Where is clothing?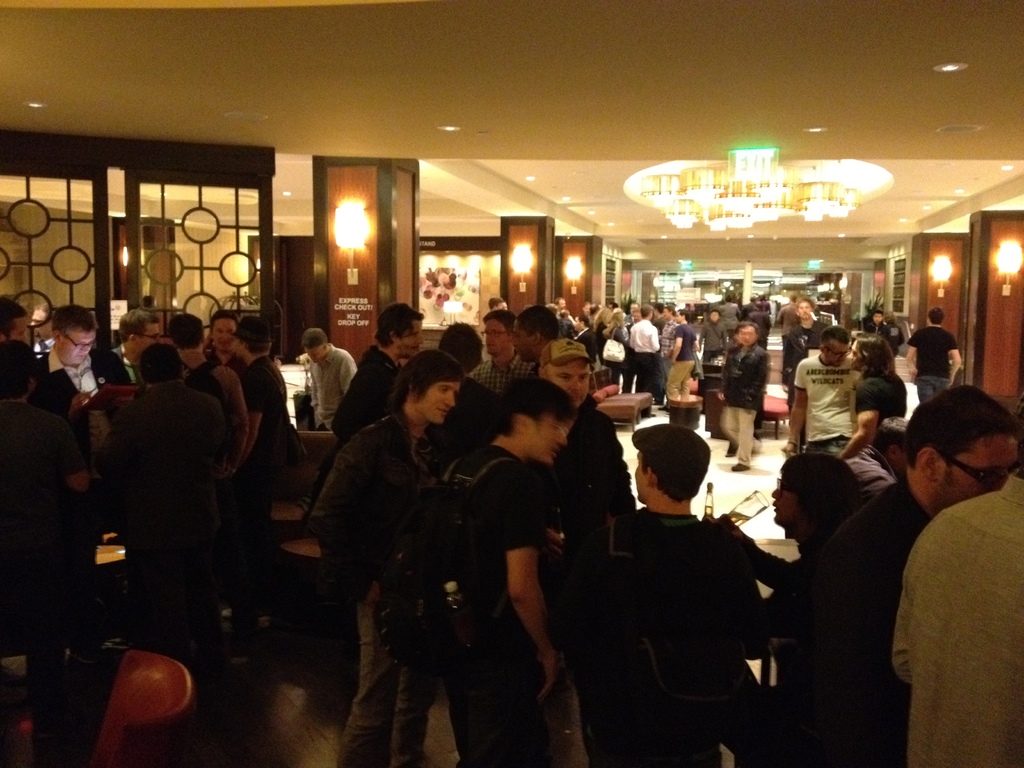
(911, 323, 957, 399).
